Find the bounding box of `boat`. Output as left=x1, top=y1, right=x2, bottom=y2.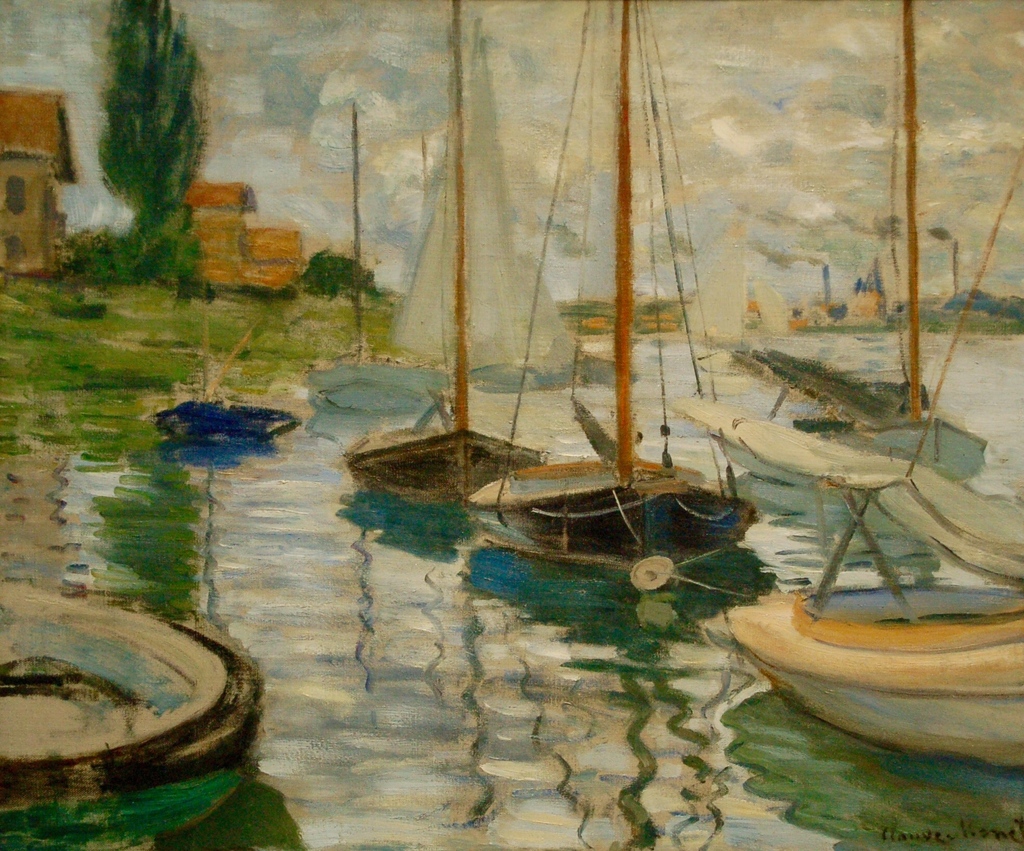
left=0, top=578, right=268, bottom=850.
